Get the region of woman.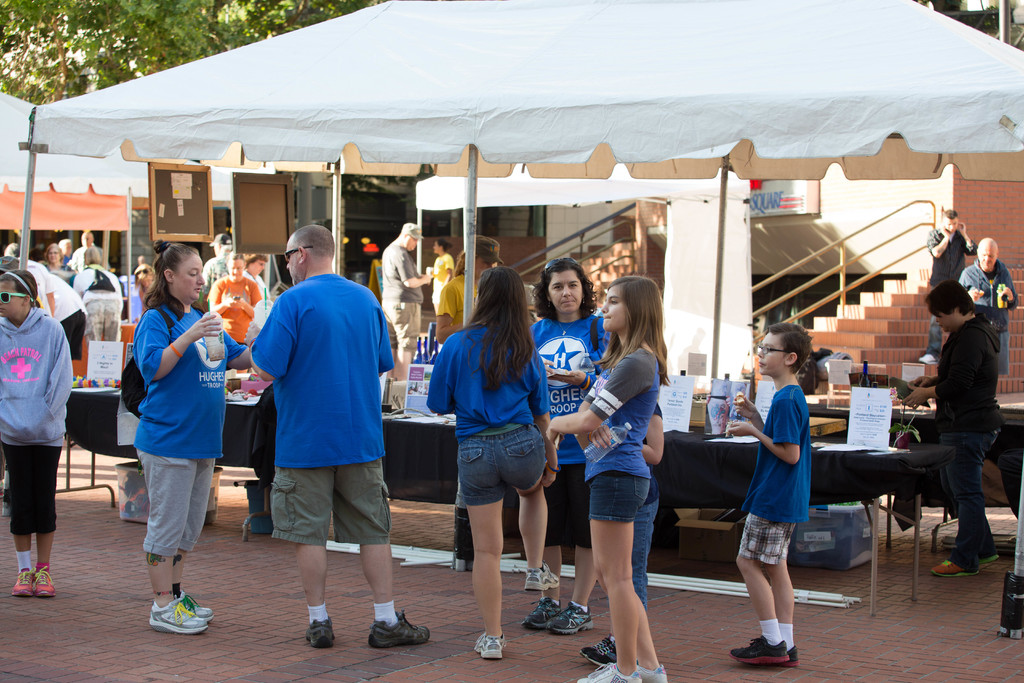
x1=40 y1=242 x2=82 y2=281.
